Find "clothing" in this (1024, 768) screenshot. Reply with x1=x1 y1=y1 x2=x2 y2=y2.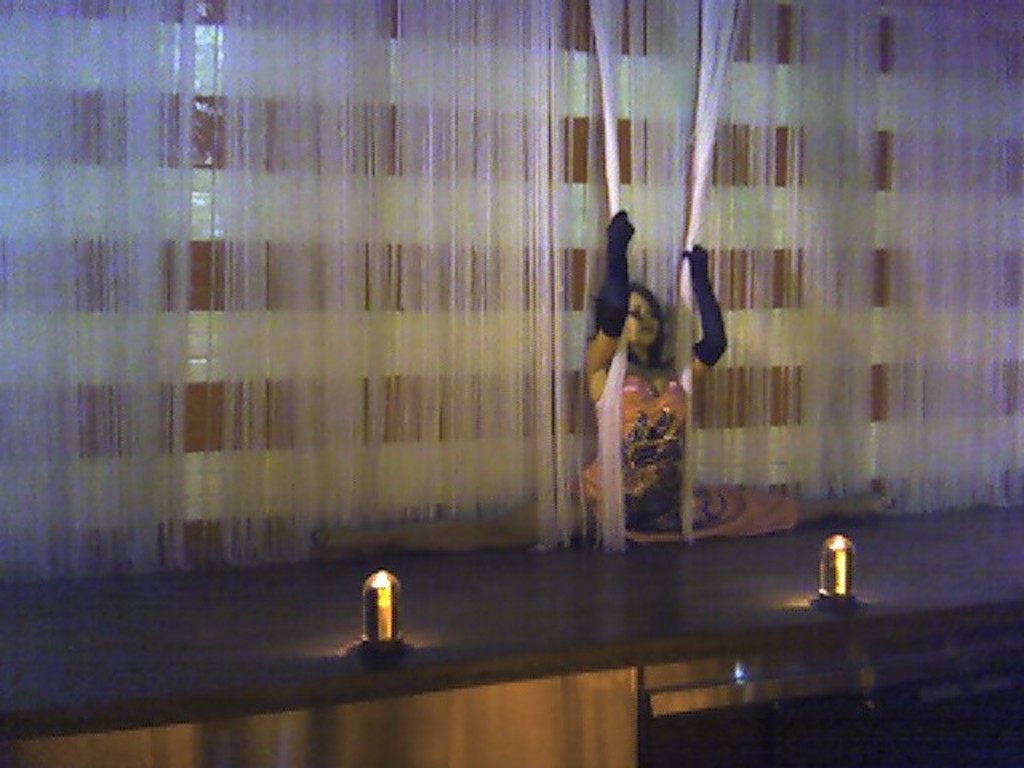
x1=568 y1=362 x2=798 y2=541.
